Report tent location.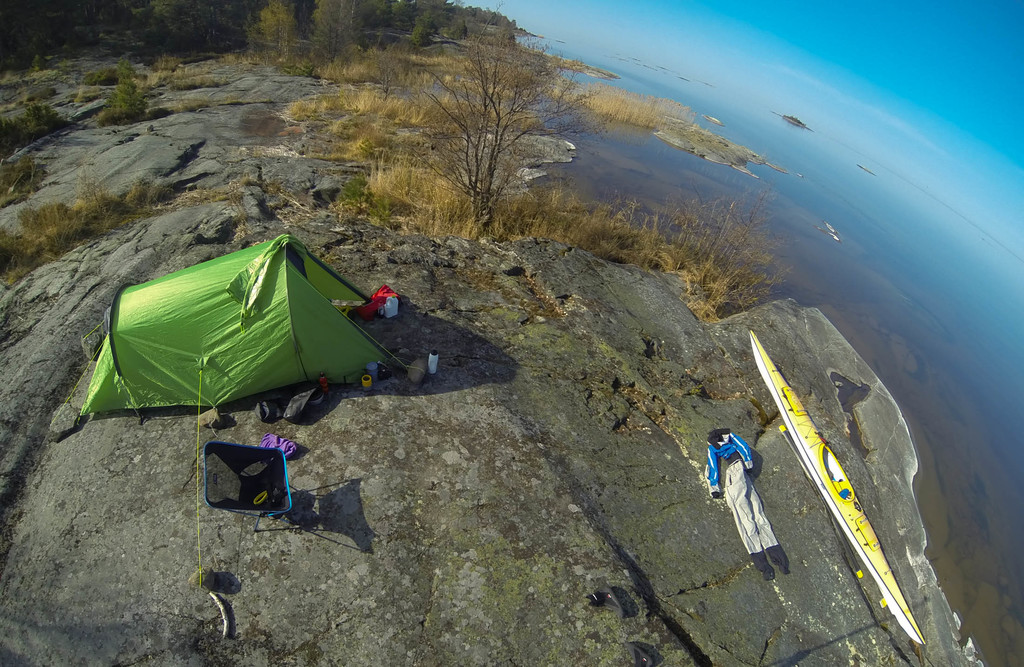
Report: locate(84, 236, 418, 430).
